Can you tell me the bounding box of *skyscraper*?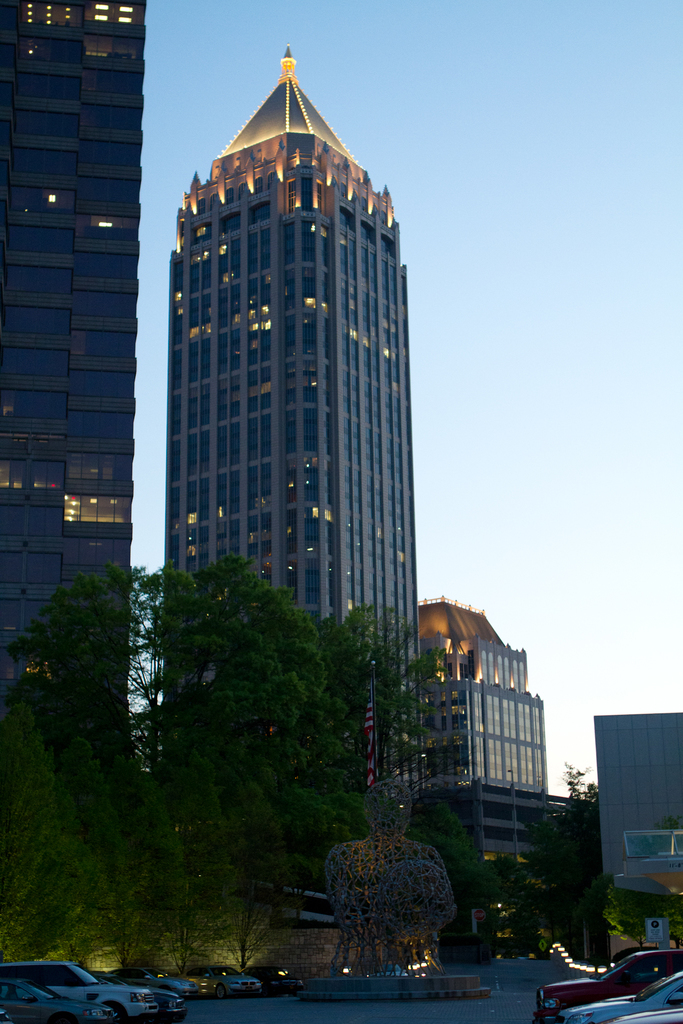
x1=170, y1=45, x2=407, y2=789.
